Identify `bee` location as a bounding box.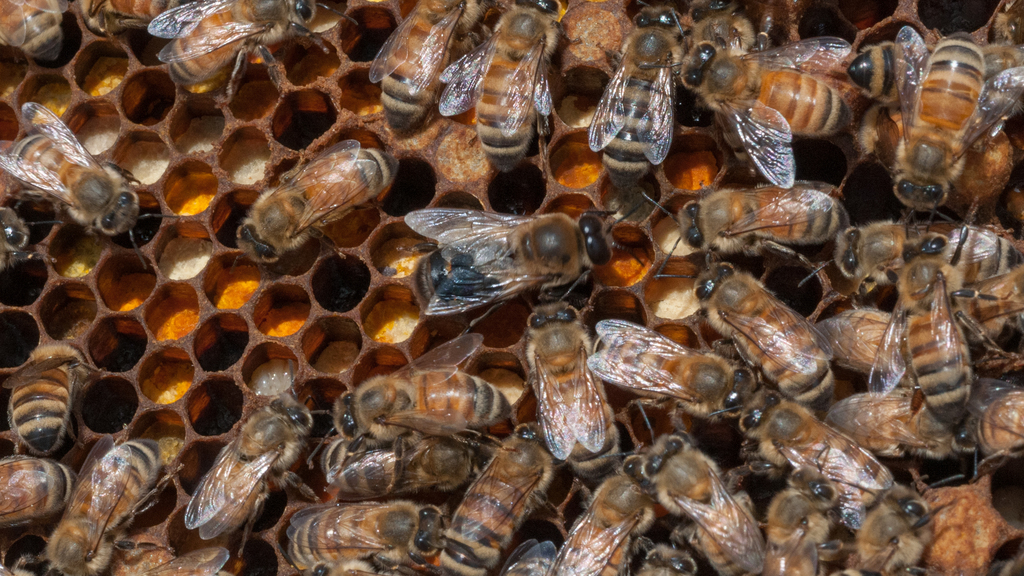
<box>432,428,575,574</box>.
